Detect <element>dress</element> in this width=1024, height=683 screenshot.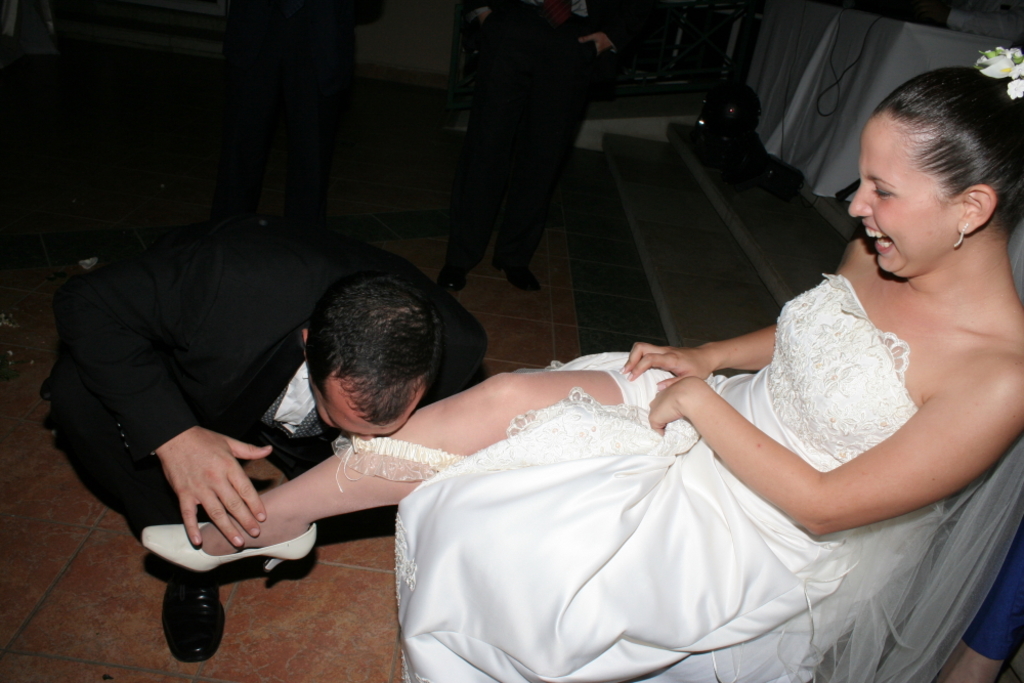
Detection: (x1=392, y1=275, x2=959, y2=682).
